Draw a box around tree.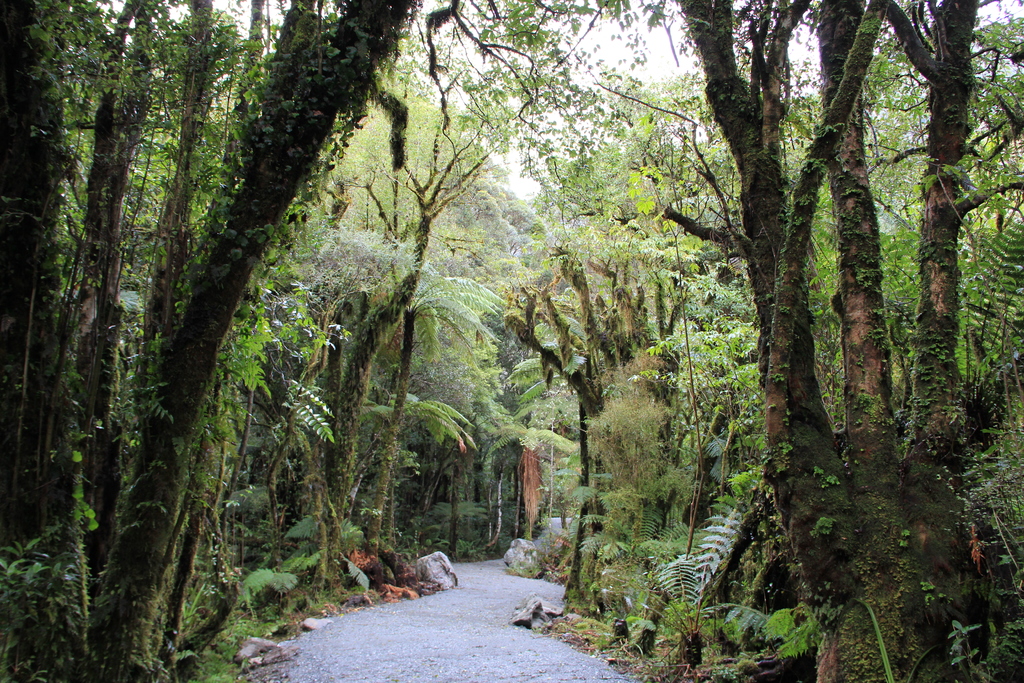
(62,0,209,682).
